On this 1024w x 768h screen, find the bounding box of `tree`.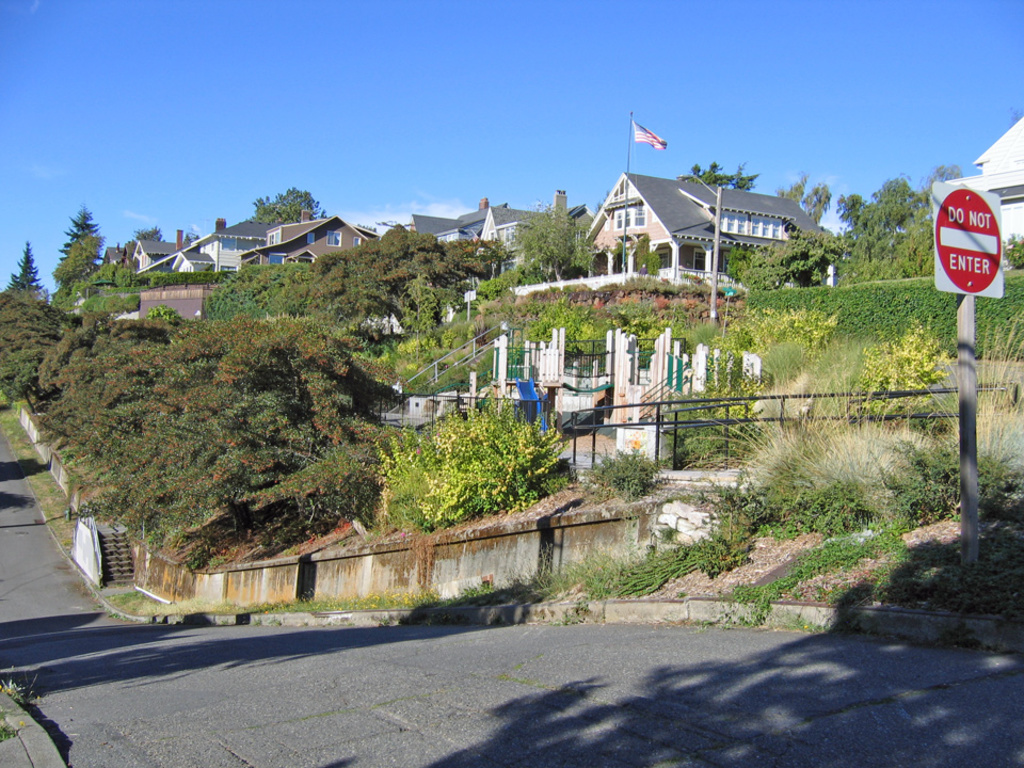
Bounding box: (x1=503, y1=195, x2=590, y2=301).
